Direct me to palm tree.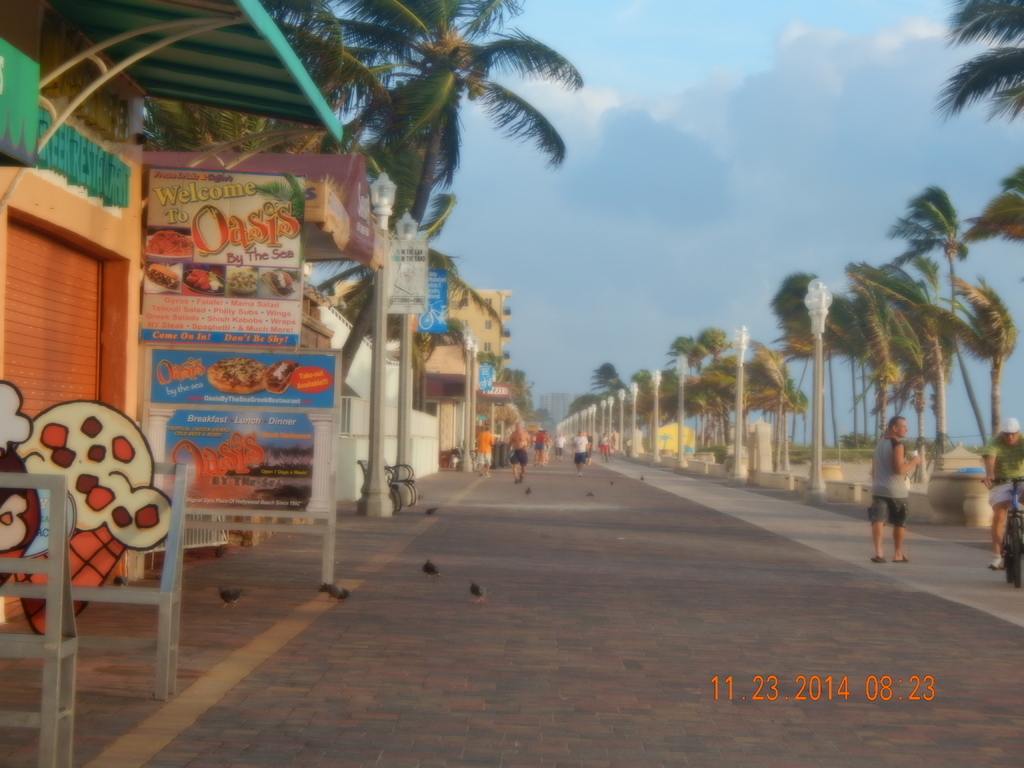
Direction: (938,0,1019,118).
